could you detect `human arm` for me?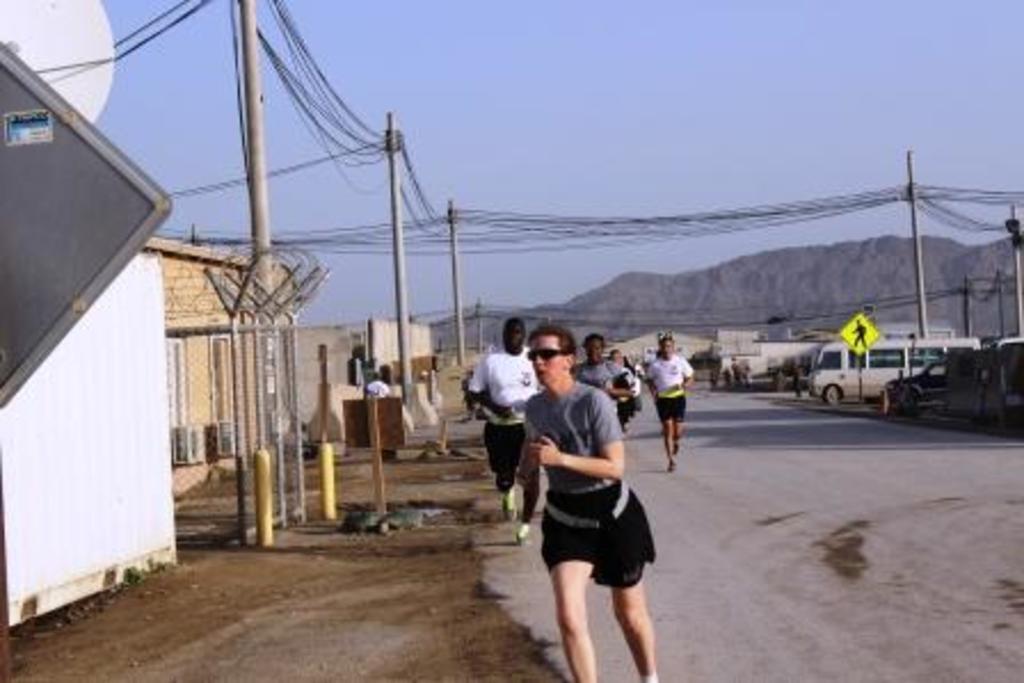
Detection result: {"left": 526, "top": 391, "right": 624, "bottom": 482}.
